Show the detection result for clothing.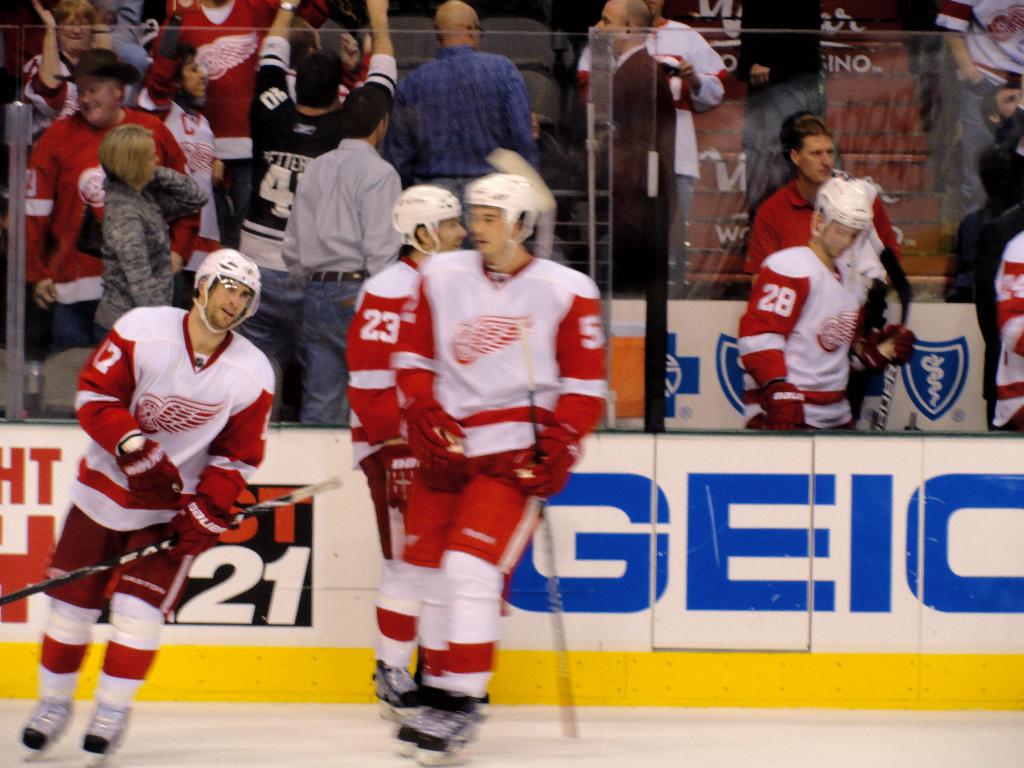
740:0:829:212.
